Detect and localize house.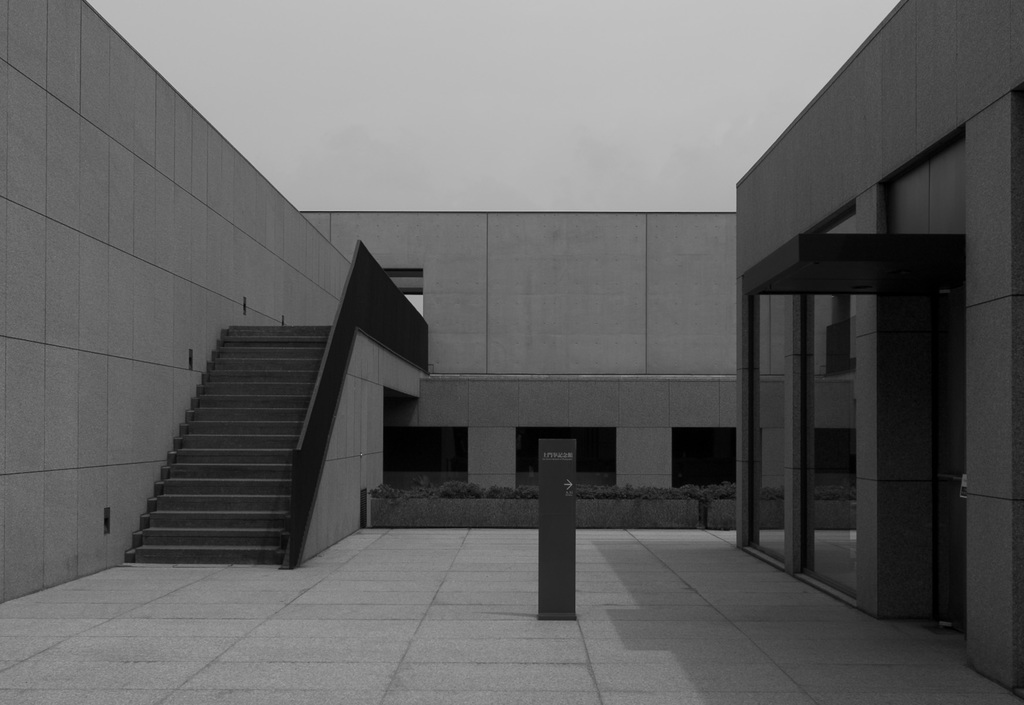
Localized at <box>0,0,1023,697</box>.
